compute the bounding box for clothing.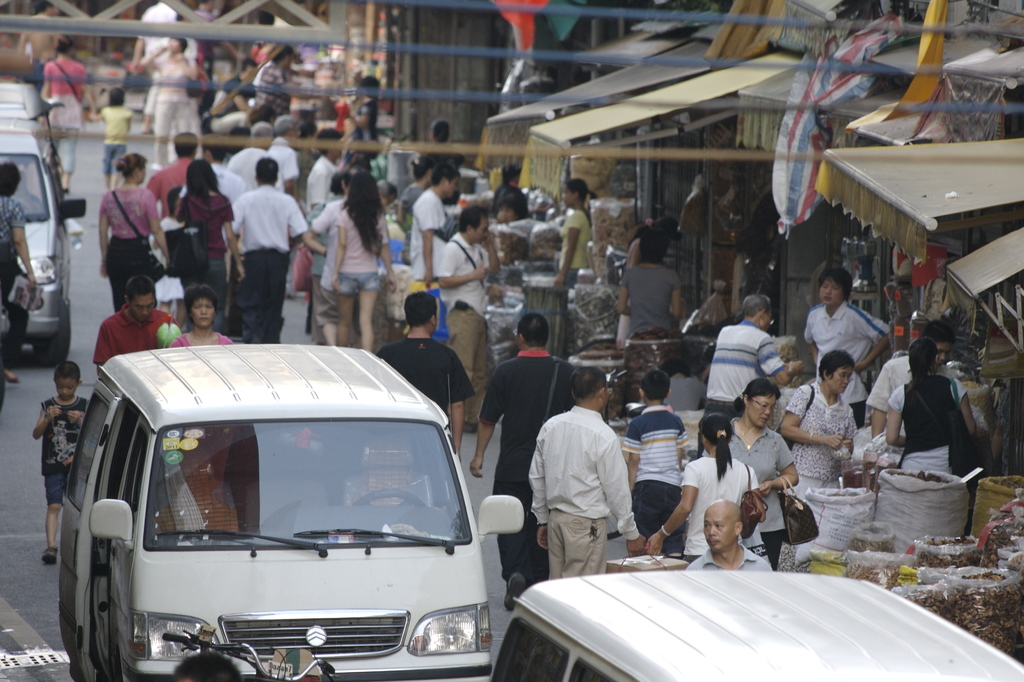
(left=340, top=207, right=376, bottom=298).
